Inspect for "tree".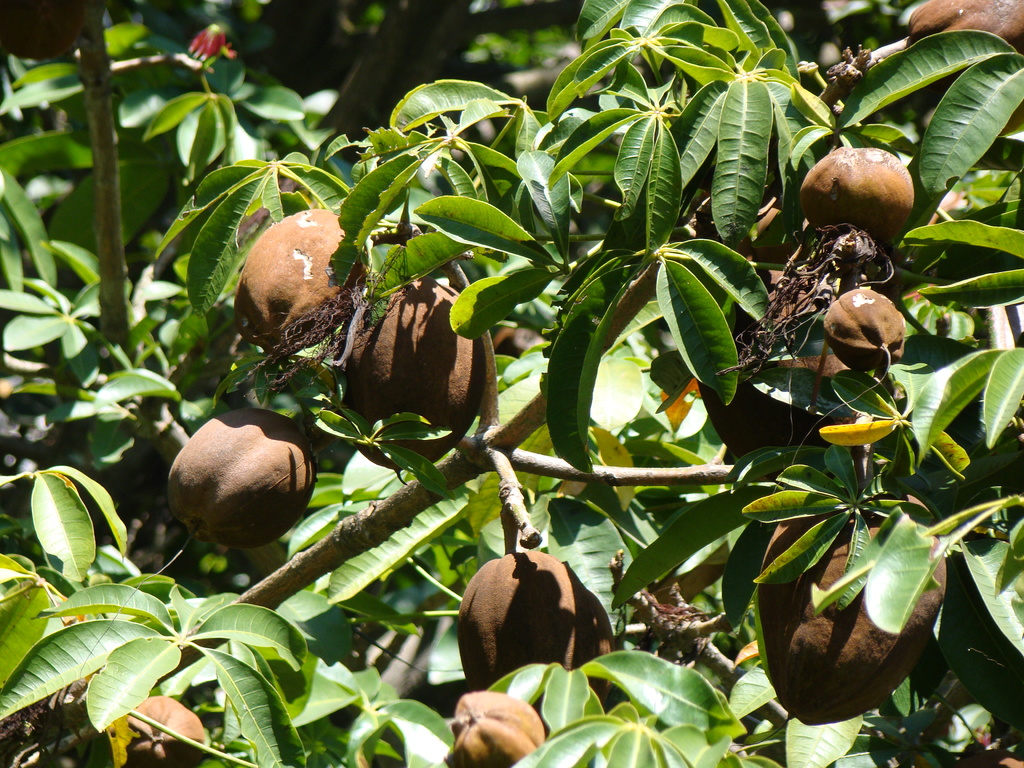
Inspection: BBox(0, 0, 1023, 765).
